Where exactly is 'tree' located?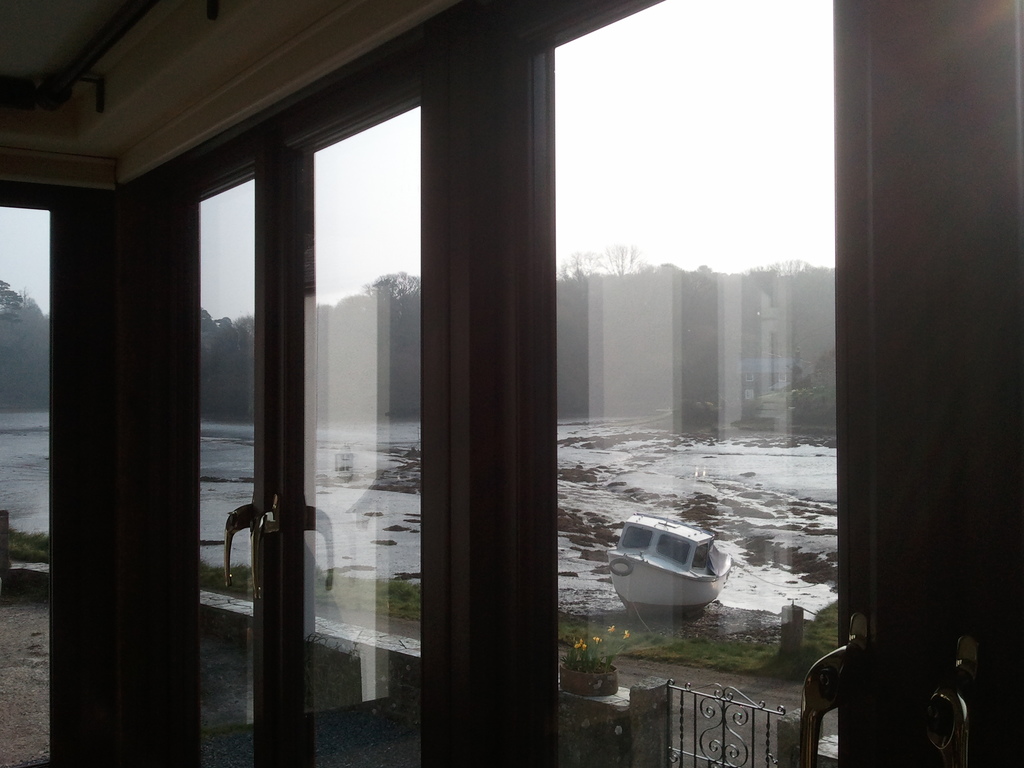
Its bounding box is pyautogui.locateOnScreen(0, 281, 50, 414).
